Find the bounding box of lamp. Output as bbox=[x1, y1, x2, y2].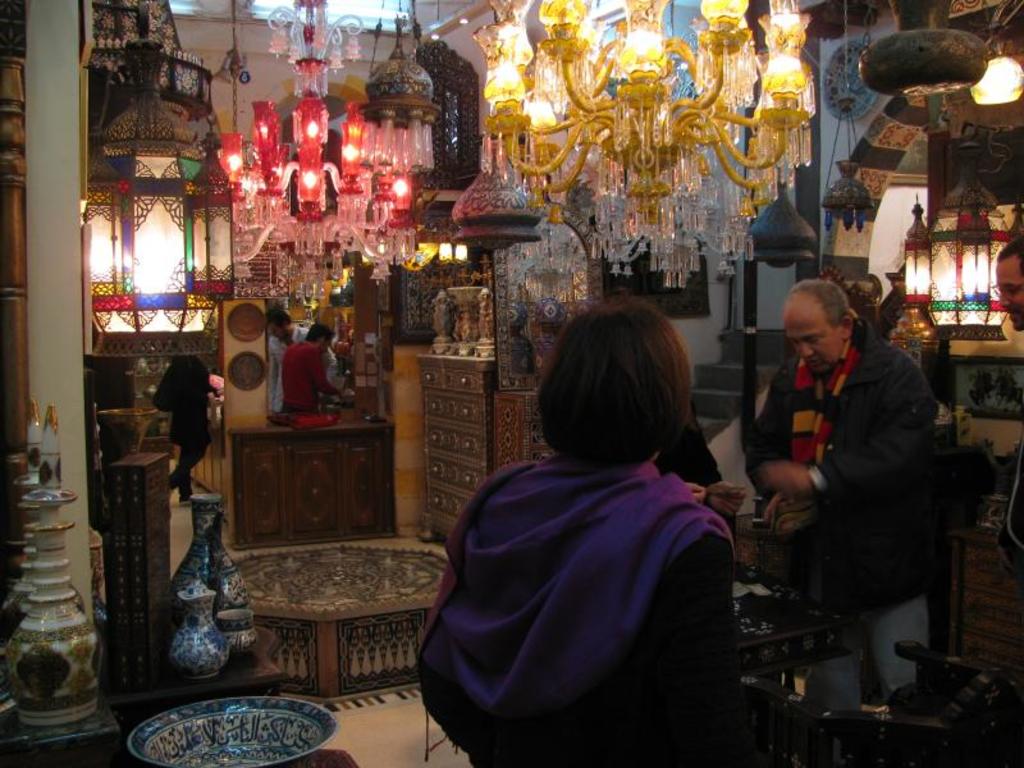
bbox=[925, 145, 1012, 342].
